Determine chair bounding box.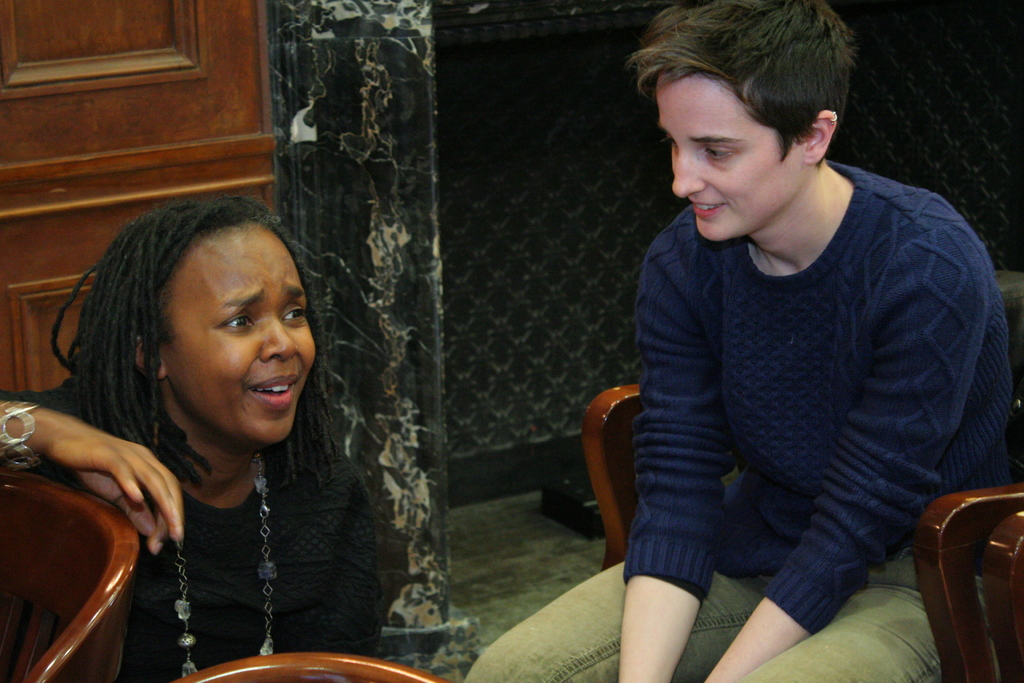
Determined: l=576, t=379, r=1023, b=682.
